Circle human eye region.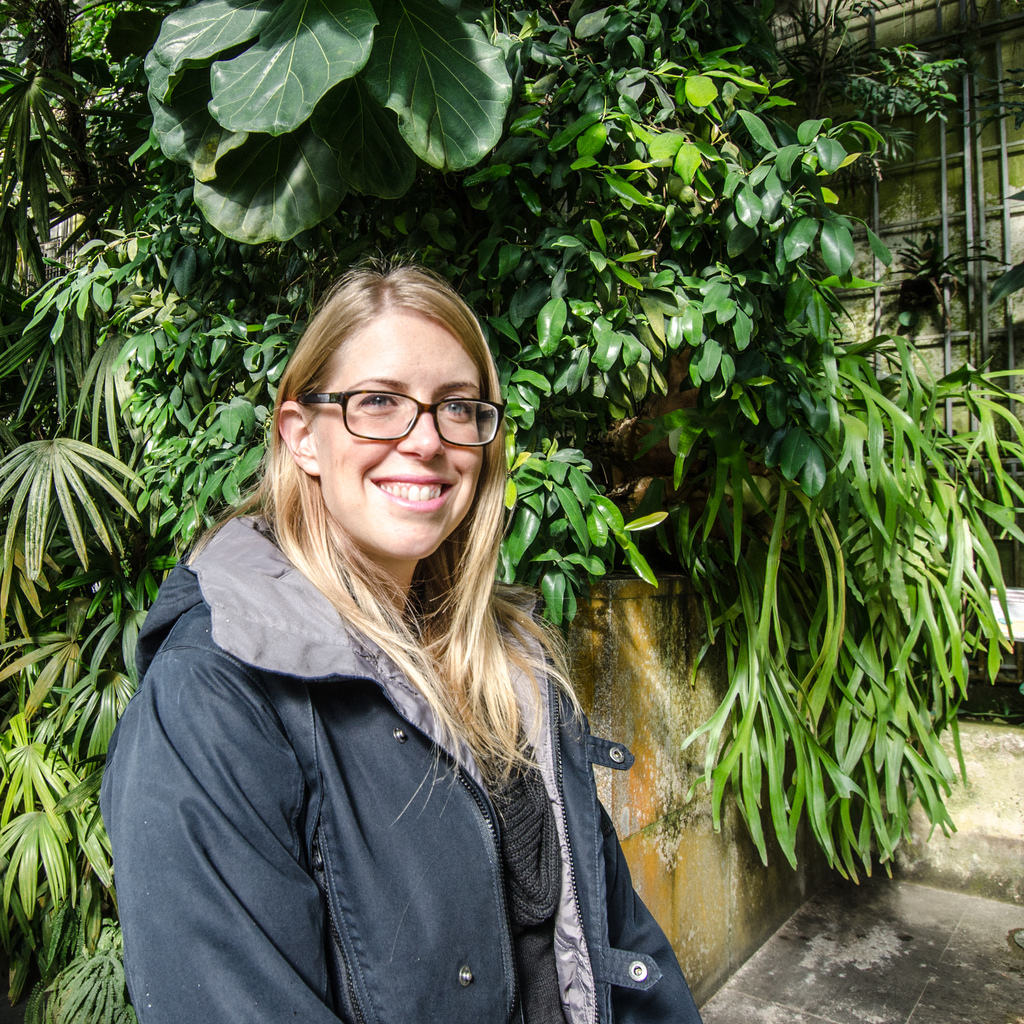
Region: 355/386/398/416.
